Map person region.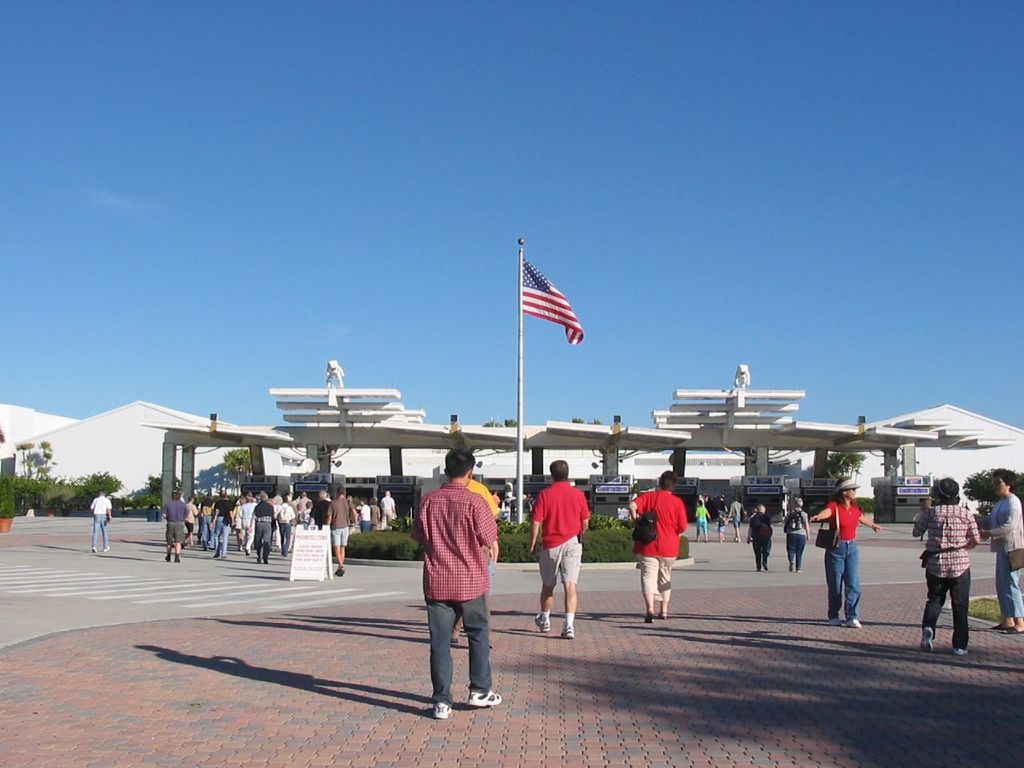
Mapped to [x1=784, y1=501, x2=806, y2=574].
